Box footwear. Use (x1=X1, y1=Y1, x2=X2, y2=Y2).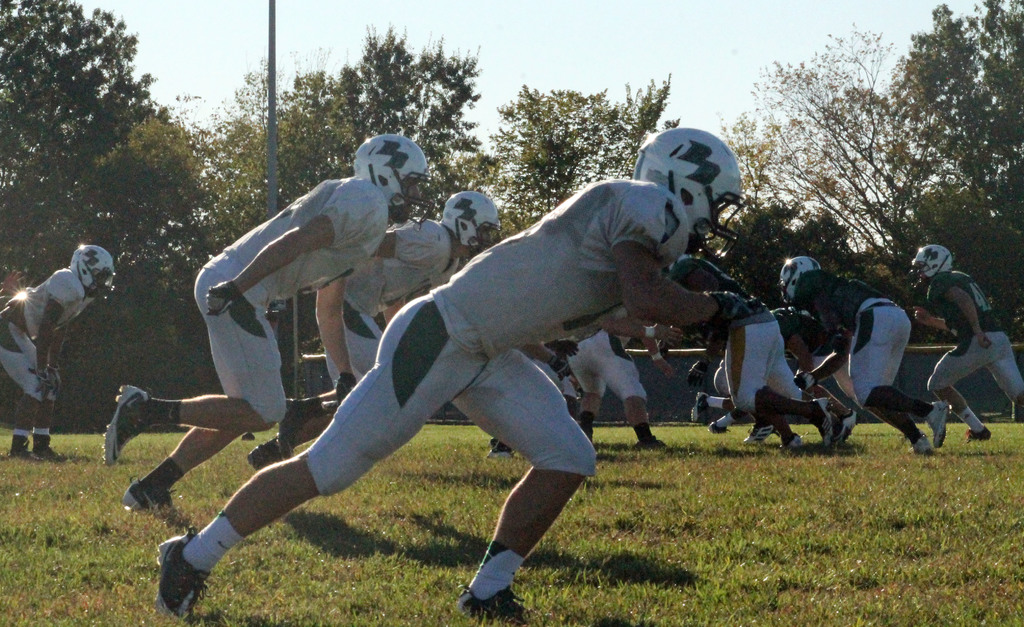
(x1=834, y1=407, x2=865, y2=450).
